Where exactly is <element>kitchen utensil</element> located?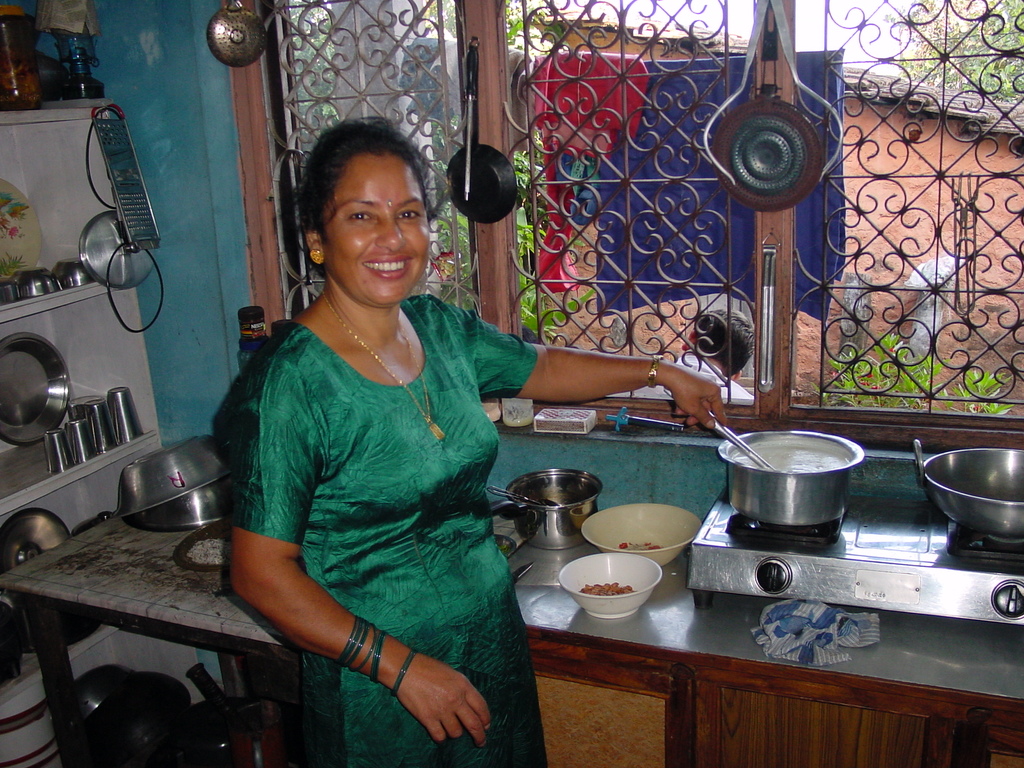
Its bounding box is bbox=[720, 426, 865, 528].
